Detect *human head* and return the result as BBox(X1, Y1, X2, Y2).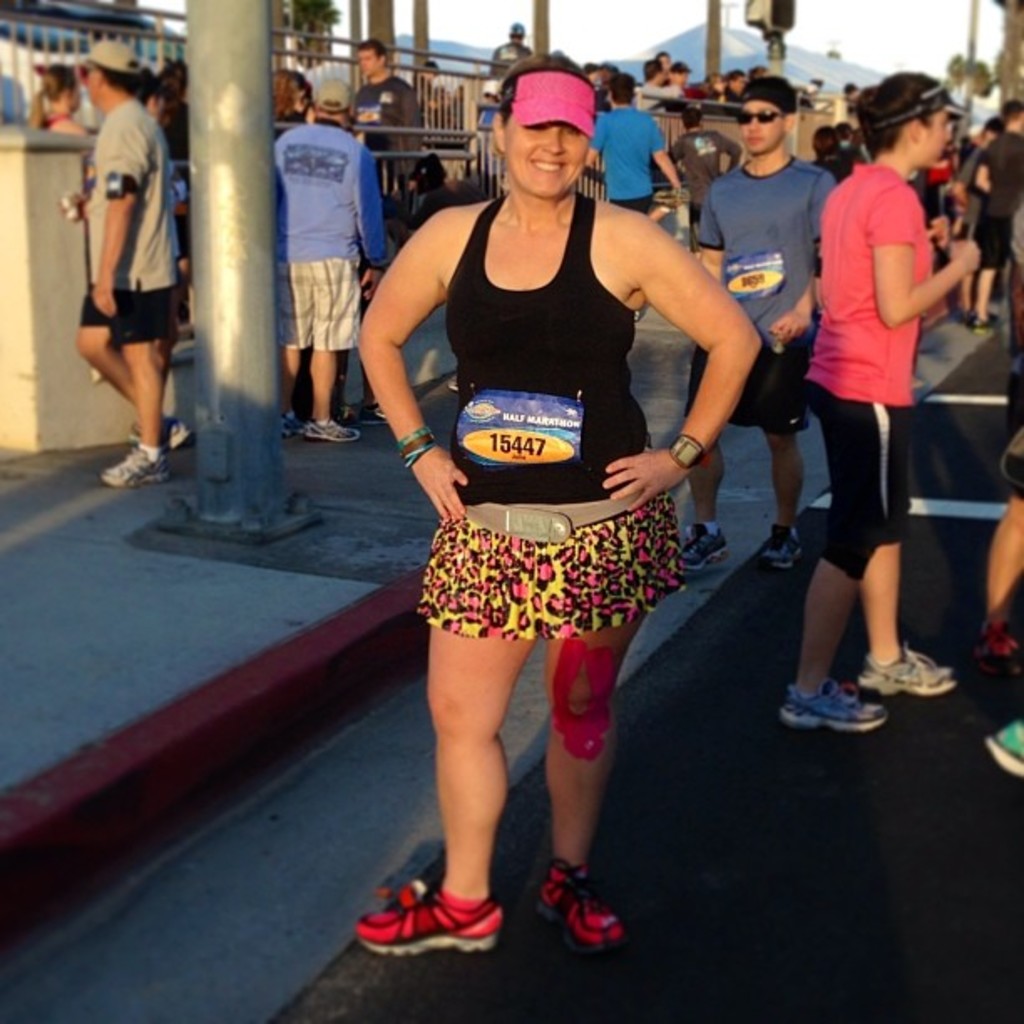
BBox(852, 67, 960, 166).
